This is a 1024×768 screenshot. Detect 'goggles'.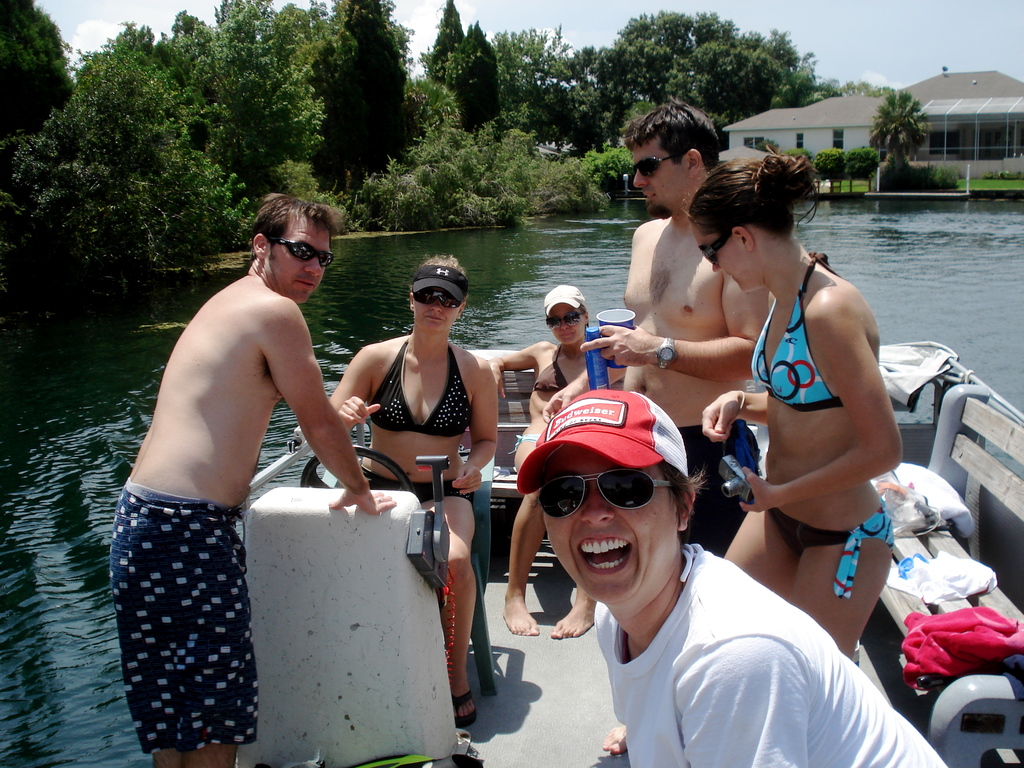
[left=275, top=234, right=335, bottom=269].
